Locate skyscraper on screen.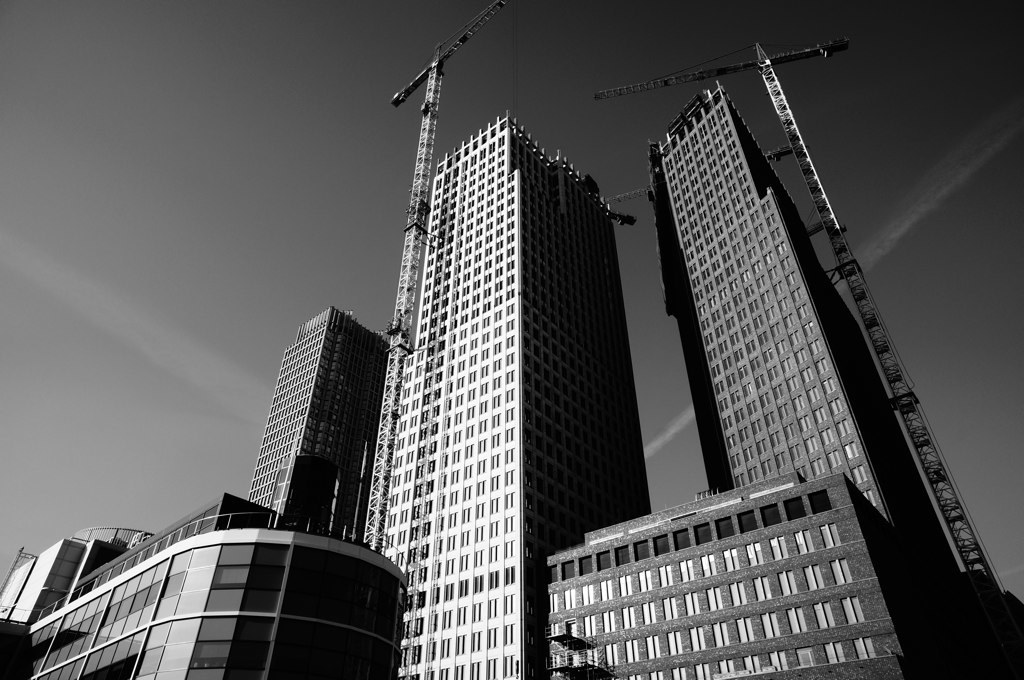
On screen at [x1=377, y1=113, x2=651, y2=679].
